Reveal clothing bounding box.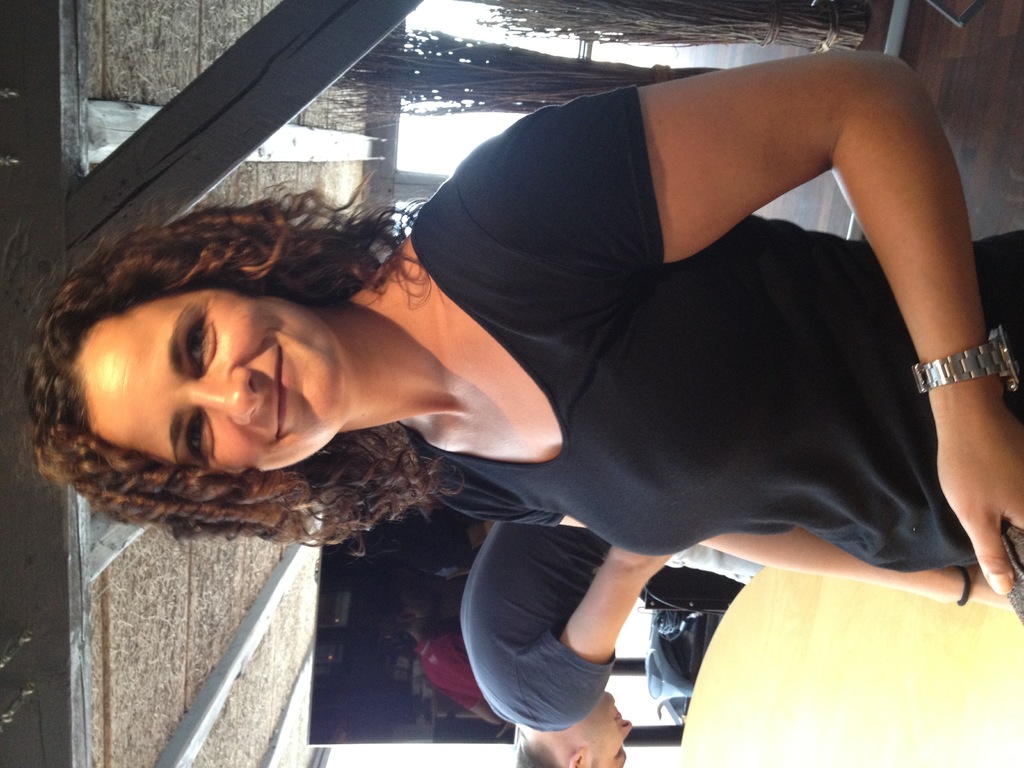
Revealed: (464,524,607,726).
